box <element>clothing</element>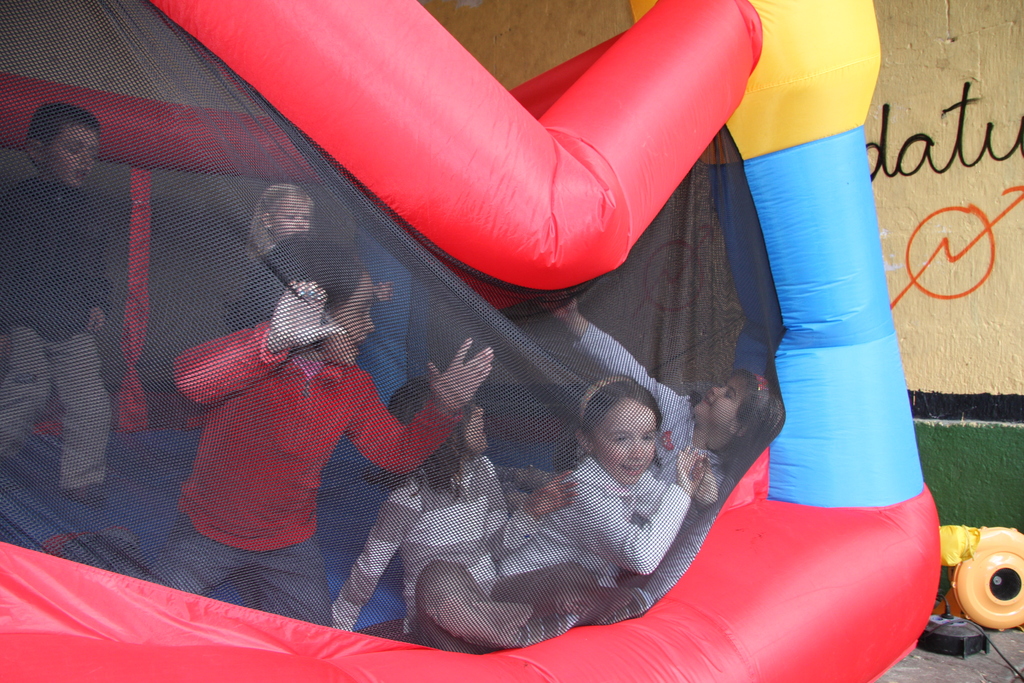
333:453:547:650
